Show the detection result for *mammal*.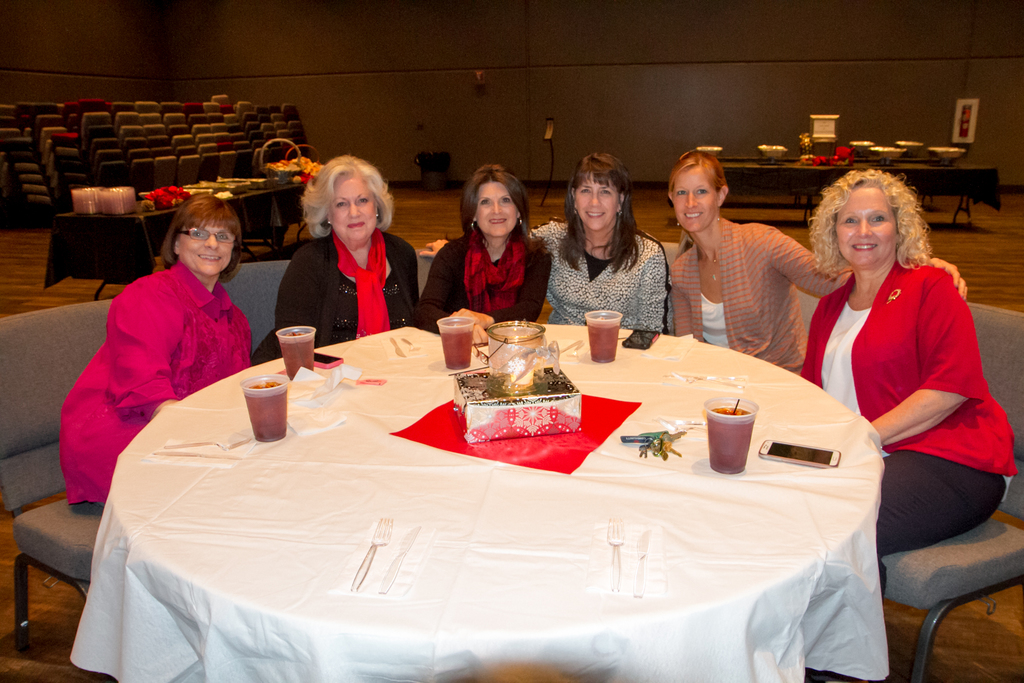
Rect(60, 194, 247, 504).
